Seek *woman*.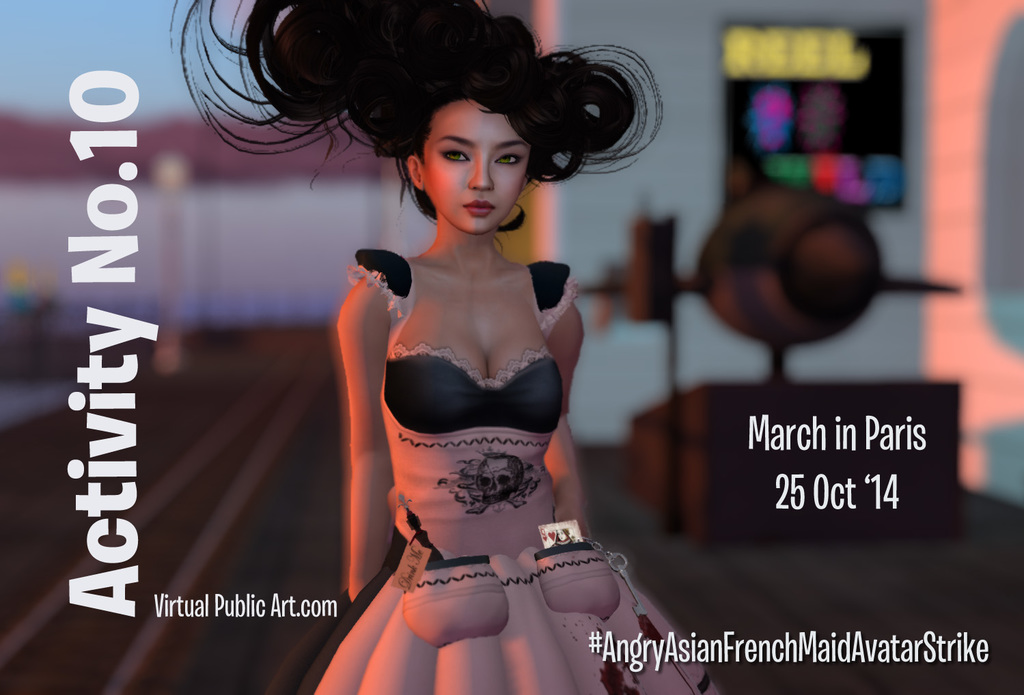
(213, 42, 623, 534).
